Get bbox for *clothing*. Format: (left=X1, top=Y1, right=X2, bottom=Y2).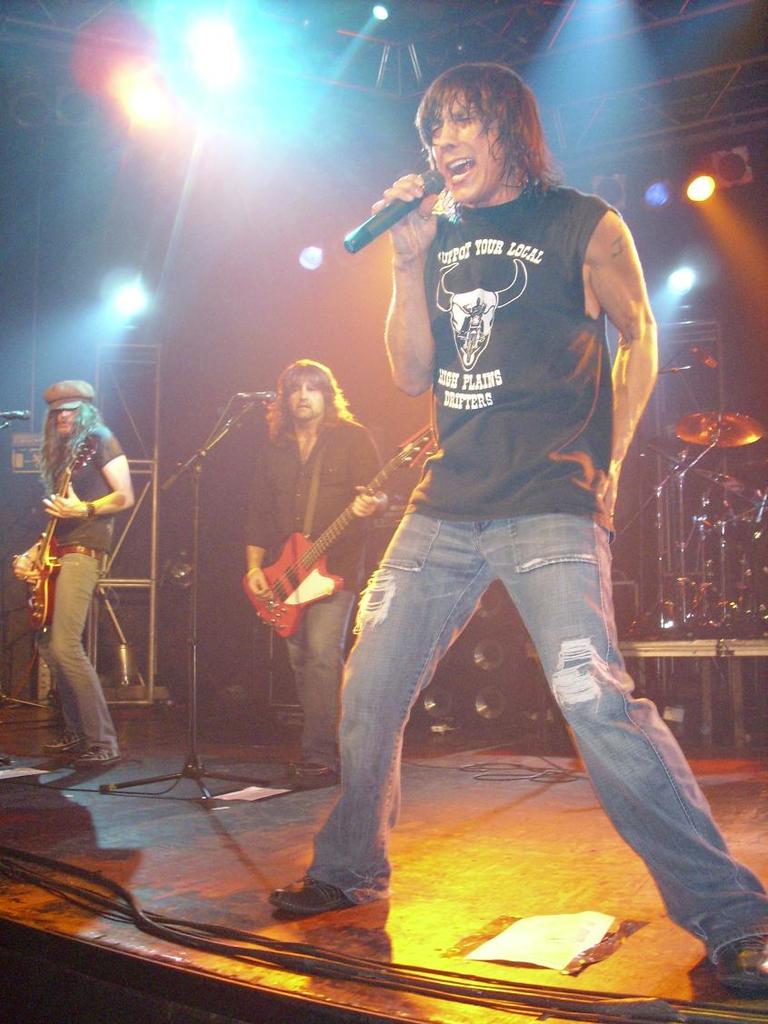
(left=245, top=410, right=394, bottom=769).
